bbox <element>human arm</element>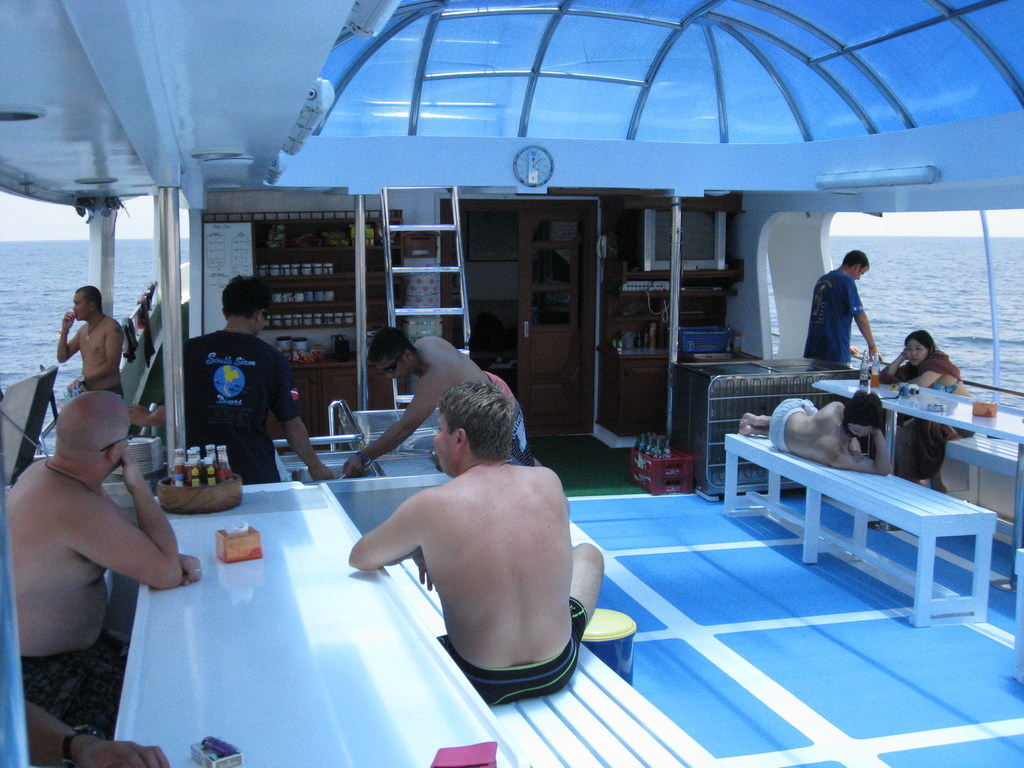
crop(872, 339, 918, 384)
